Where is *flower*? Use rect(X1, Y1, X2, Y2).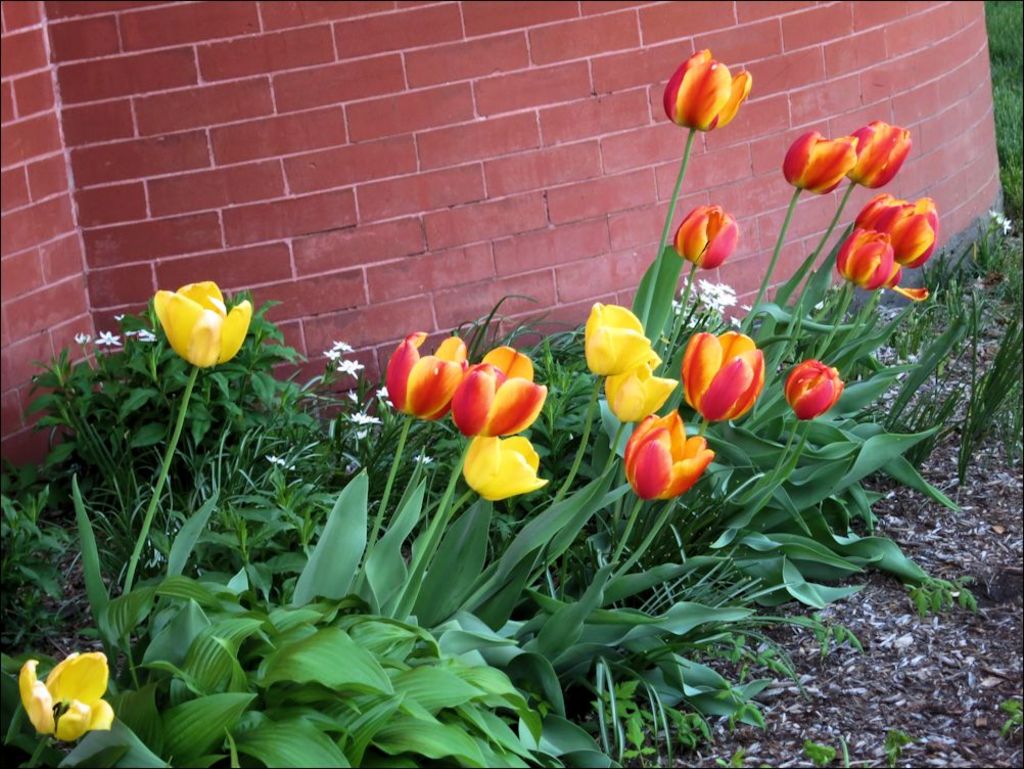
rect(413, 451, 428, 466).
